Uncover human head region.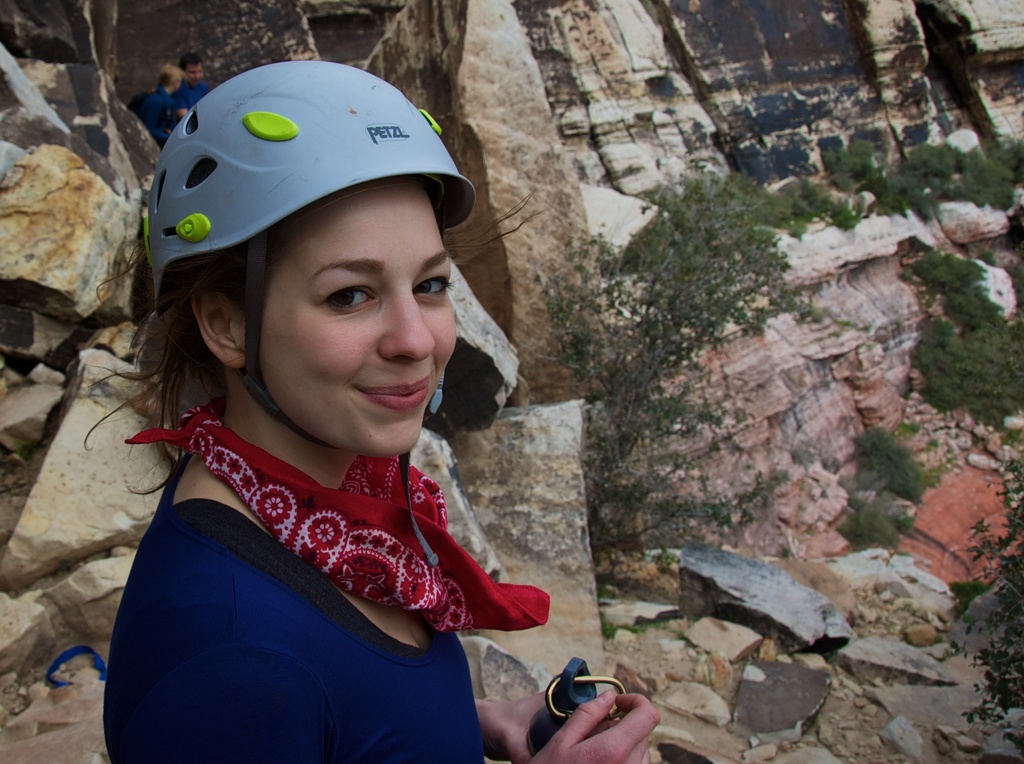
Uncovered: (x1=150, y1=63, x2=495, y2=488).
